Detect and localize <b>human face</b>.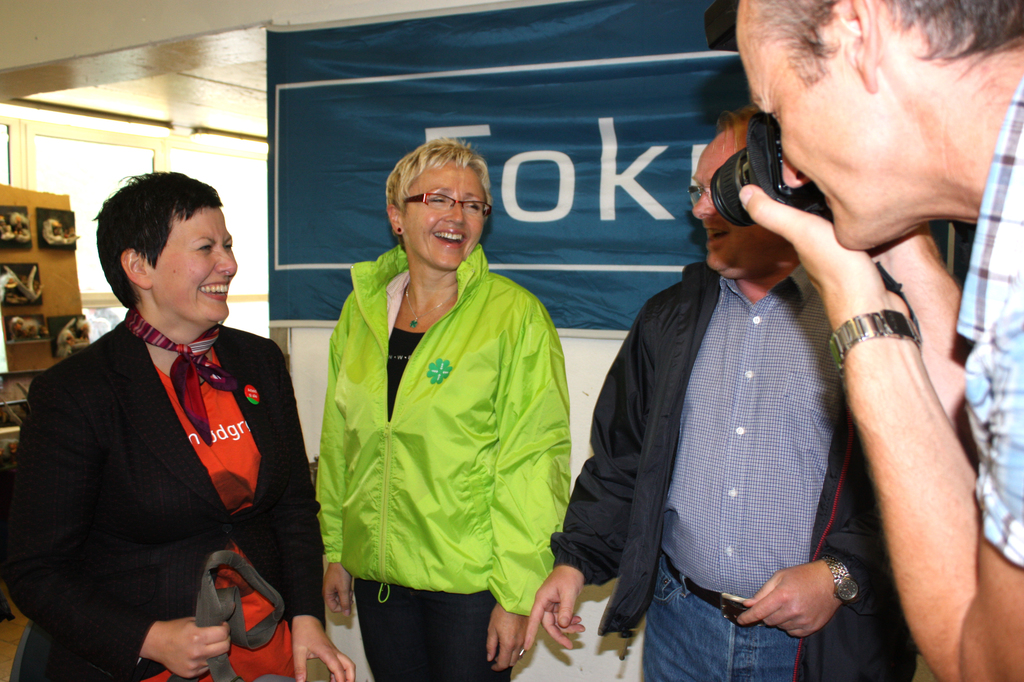
Localized at [737, 0, 875, 248].
